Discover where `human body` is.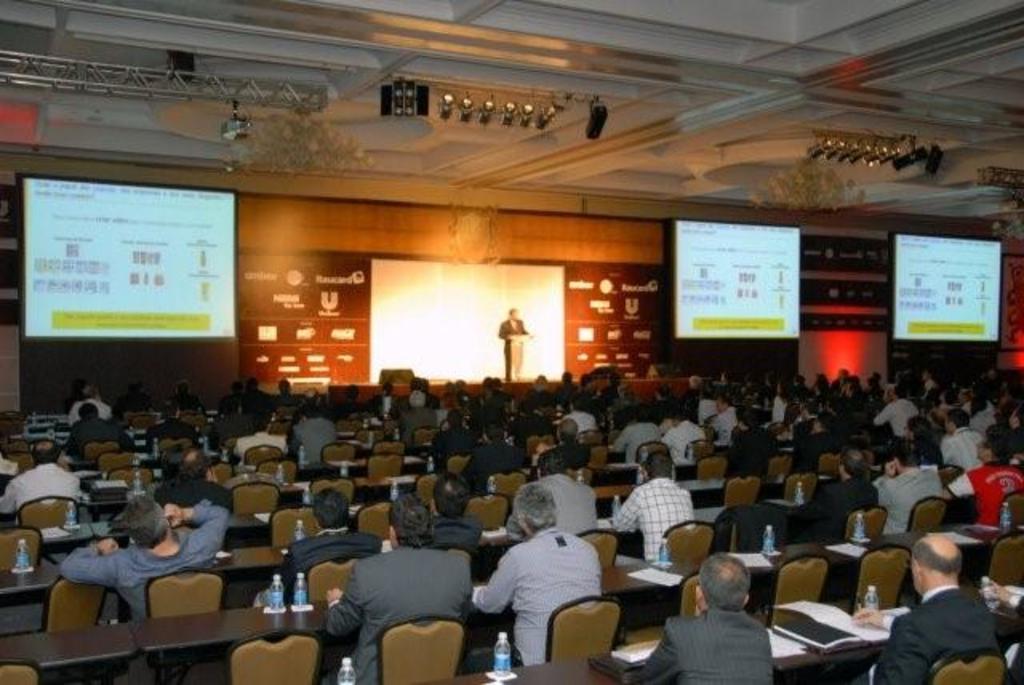
Discovered at 499/307/531/381.
